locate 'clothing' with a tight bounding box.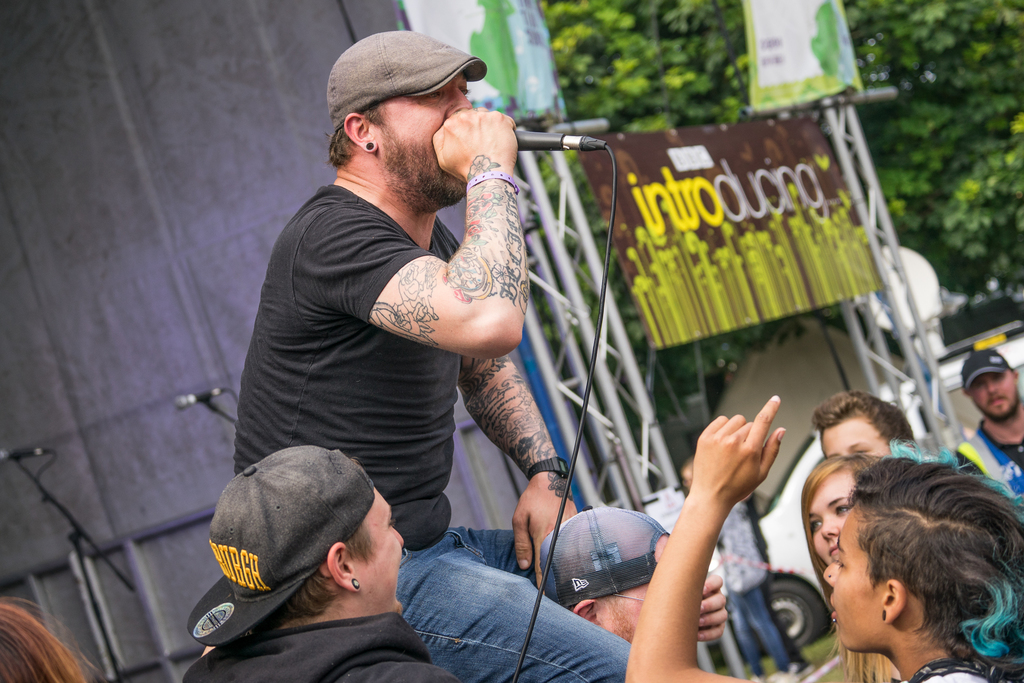
385:528:618:682.
